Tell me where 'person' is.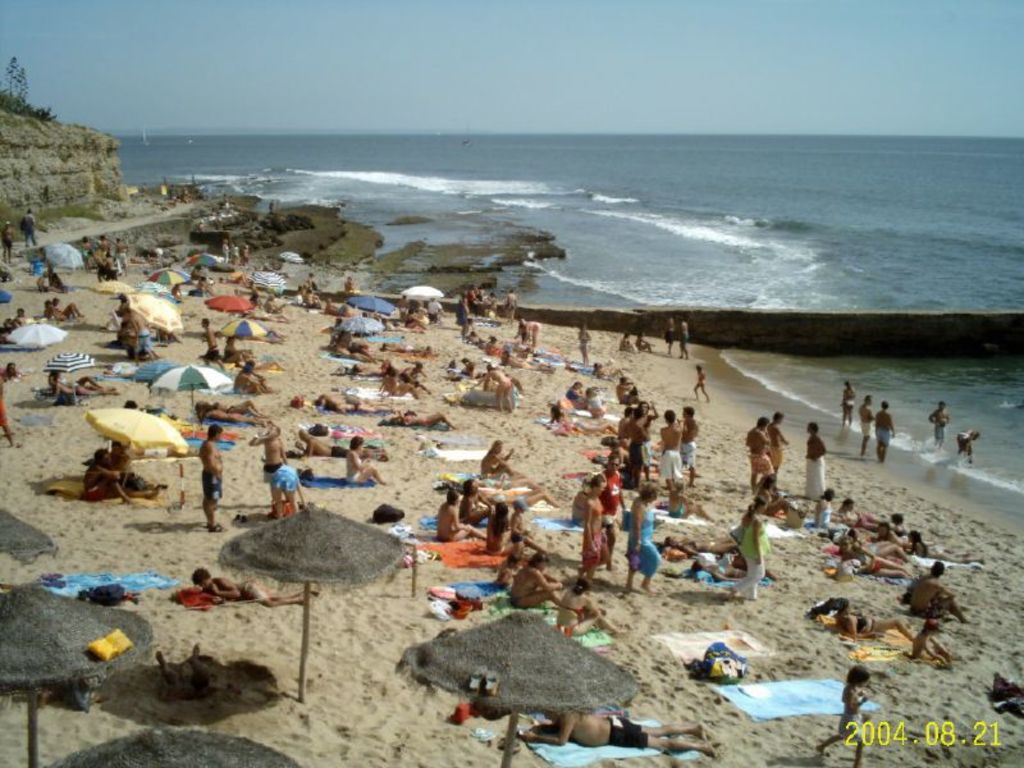
'person' is at l=929, t=398, r=951, b=445.
